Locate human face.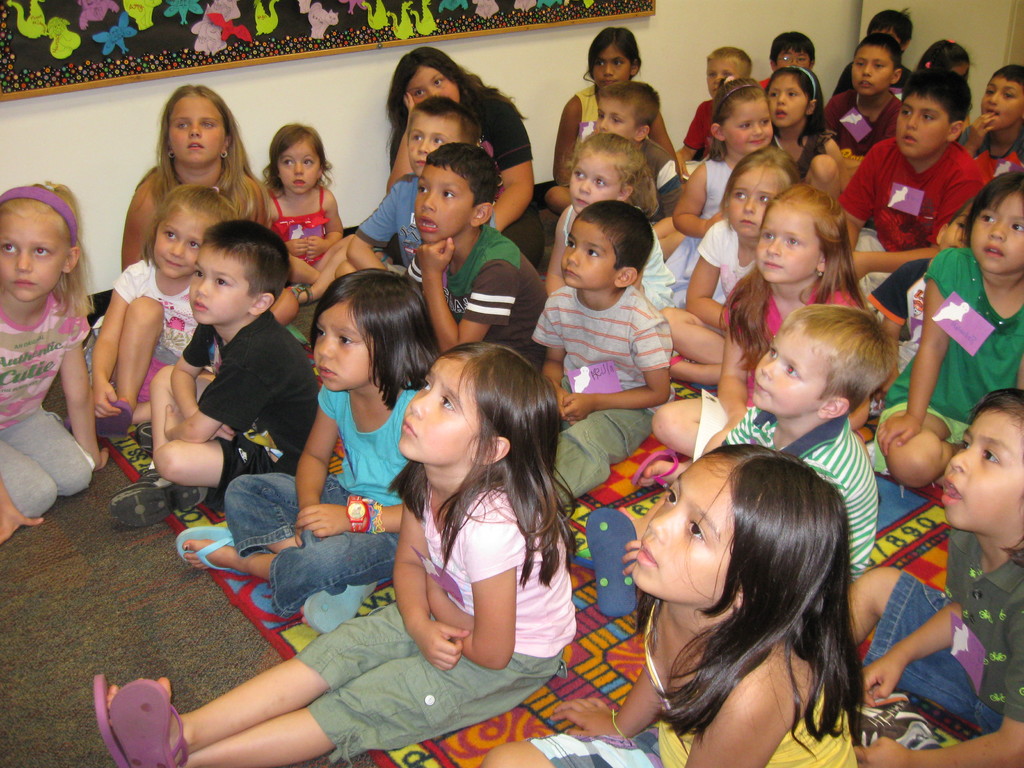
Bounding box: {"left": 186, "top": 257, "right": 256, "bottom": 330}.
